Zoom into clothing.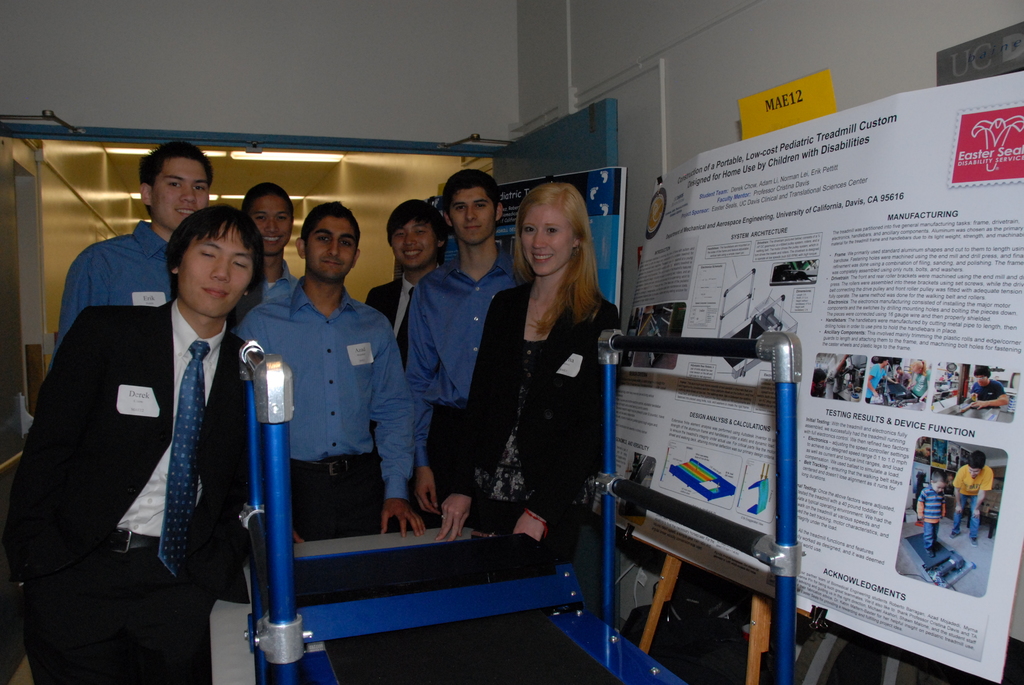
Zoom target: locate(236, 275, 405, 539).
